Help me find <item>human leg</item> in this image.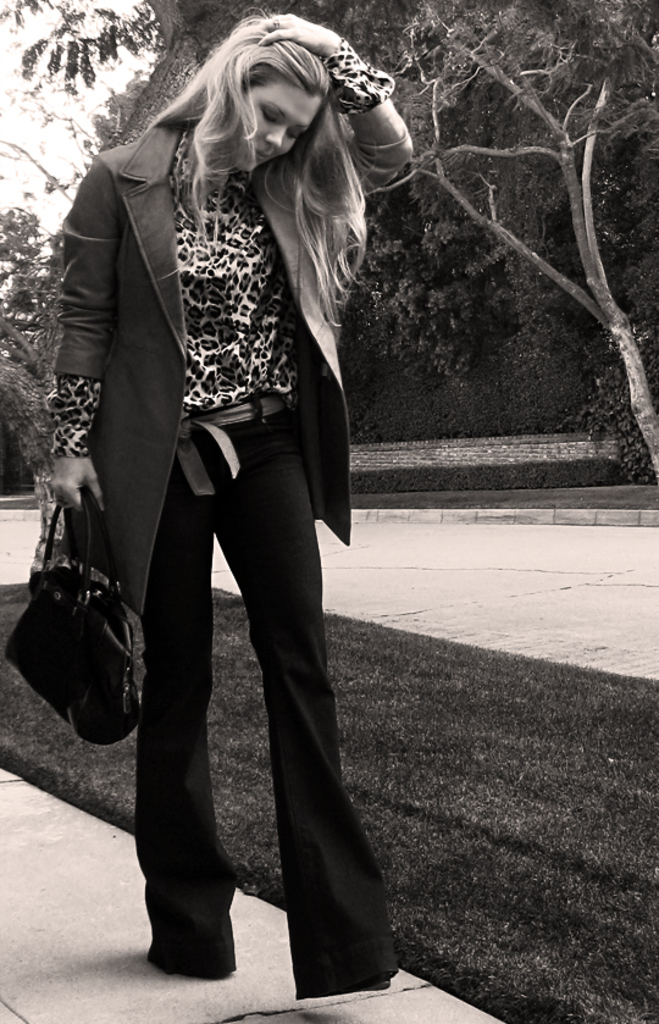
Found it: BBox(206, 406, 381, 1018).
